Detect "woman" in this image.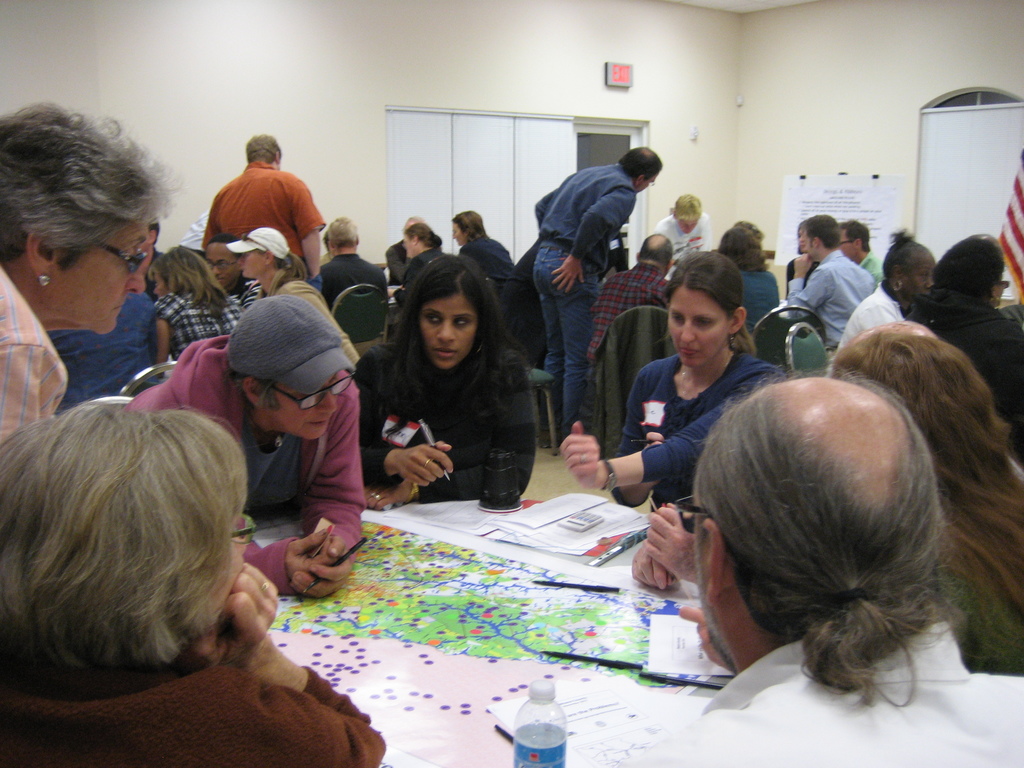
Detection: x1=0, y1=93, x2=189, y2=448.
